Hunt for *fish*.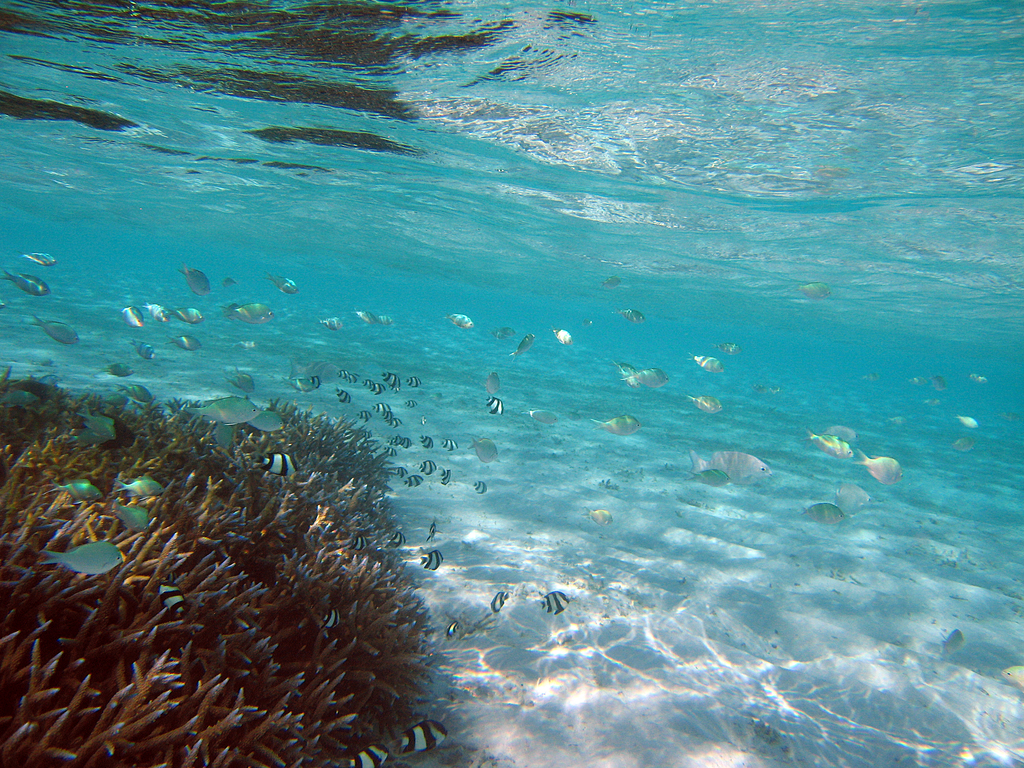
Hunted down at [485,397,504,420].
